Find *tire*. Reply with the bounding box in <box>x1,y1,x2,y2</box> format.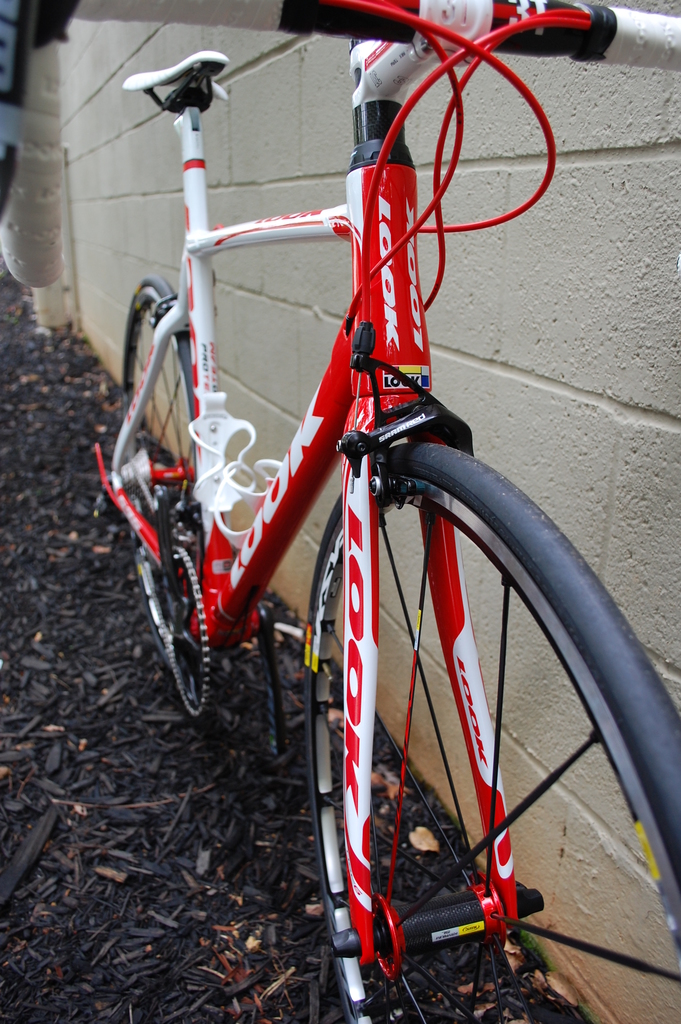
<box>301,450,680,1010</box>.
